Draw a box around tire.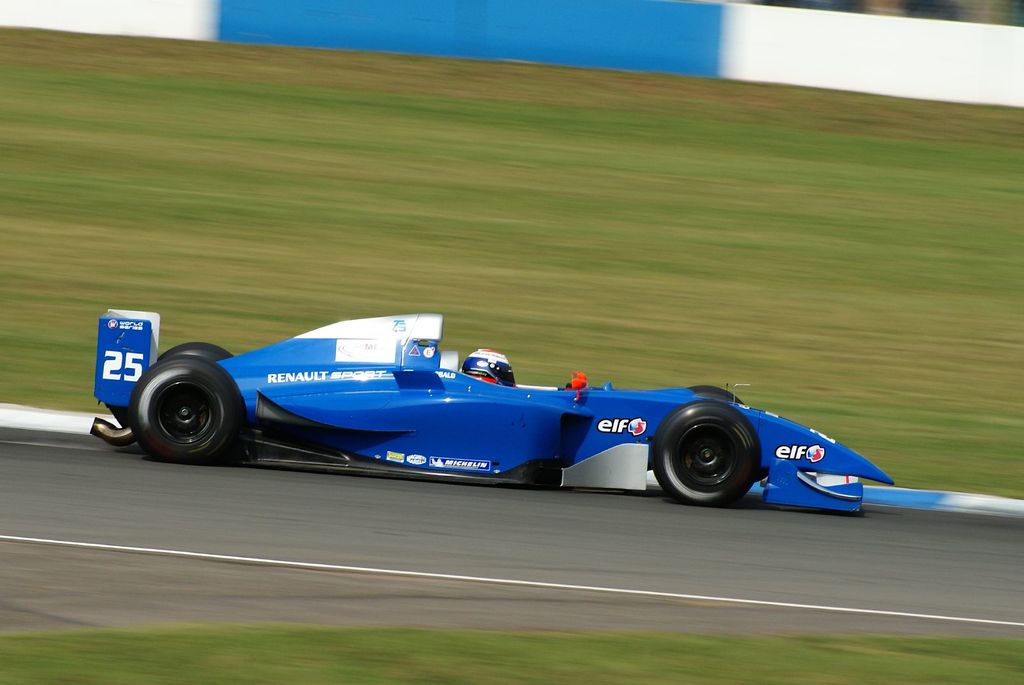
crop(120, 345, 243, 466).
